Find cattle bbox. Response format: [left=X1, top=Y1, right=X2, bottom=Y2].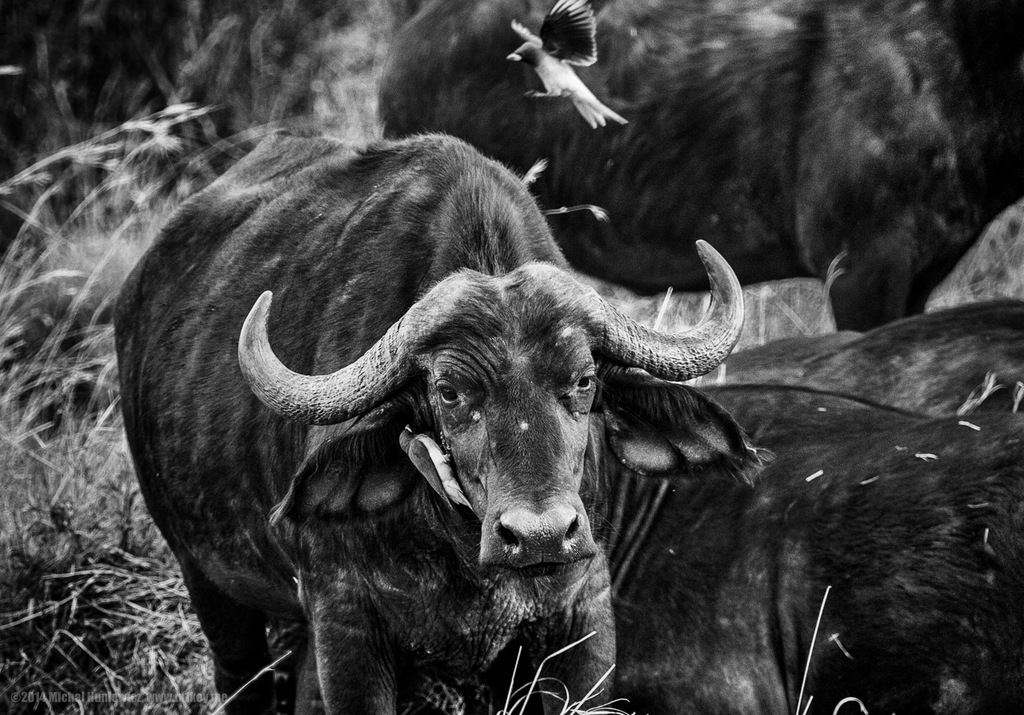
[left=609, top=384, right=1023, bottom=714].
